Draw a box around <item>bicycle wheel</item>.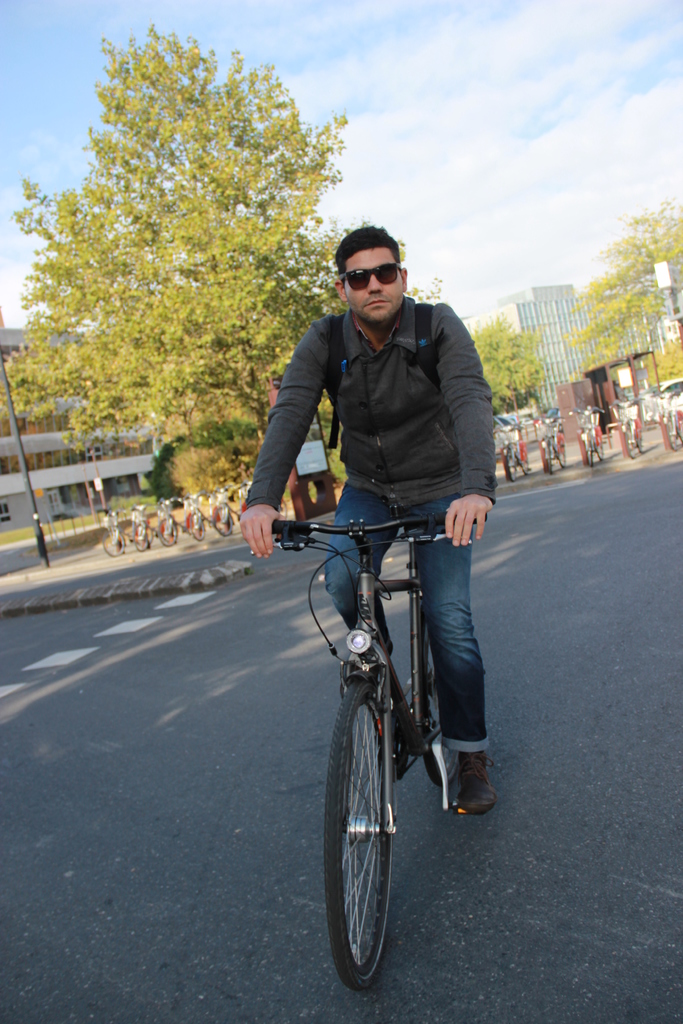
BBox(421, 608, 461, 796).
